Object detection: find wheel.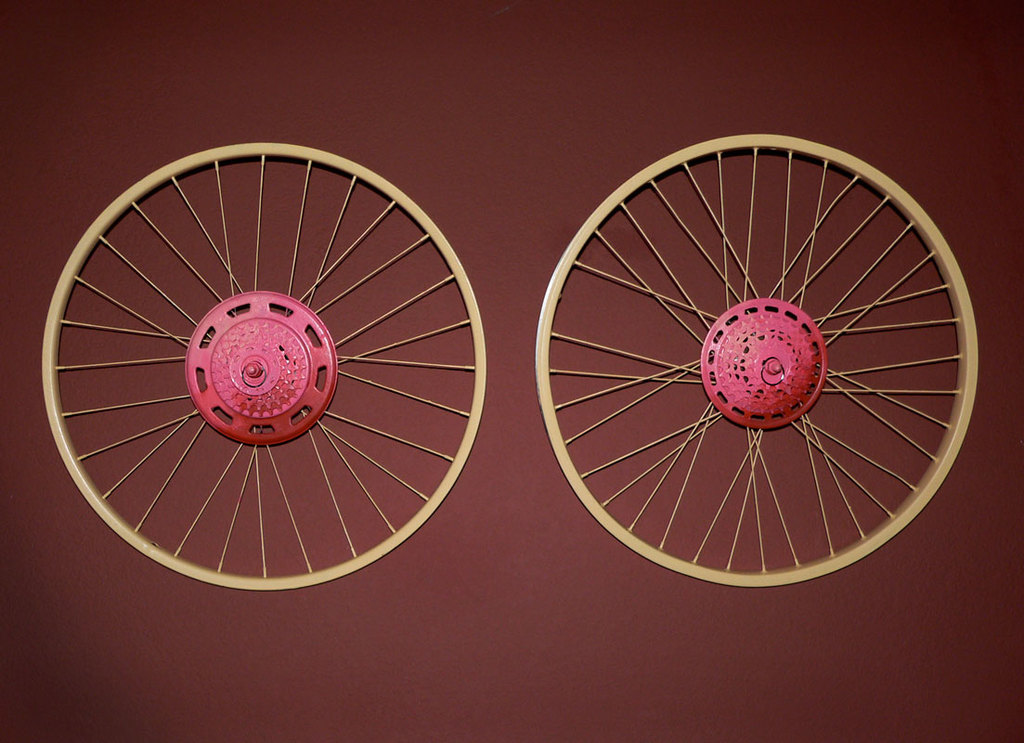
528, 160, 976, 592.
